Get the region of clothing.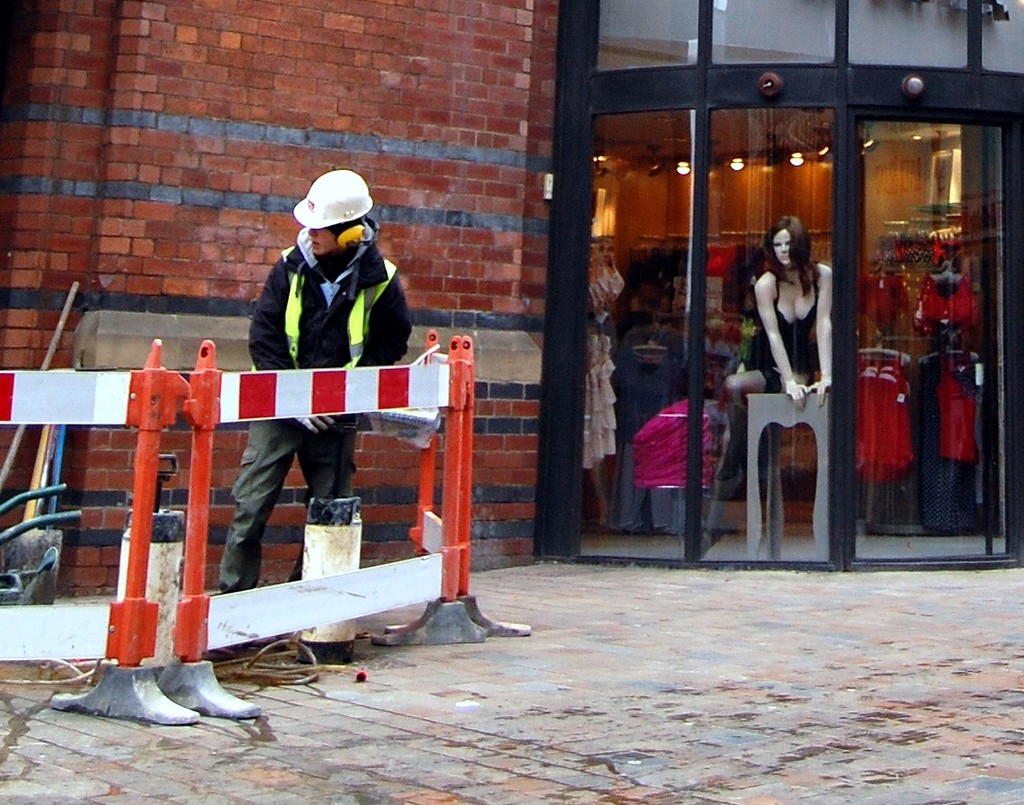
box(744, 273, 828, 391).
